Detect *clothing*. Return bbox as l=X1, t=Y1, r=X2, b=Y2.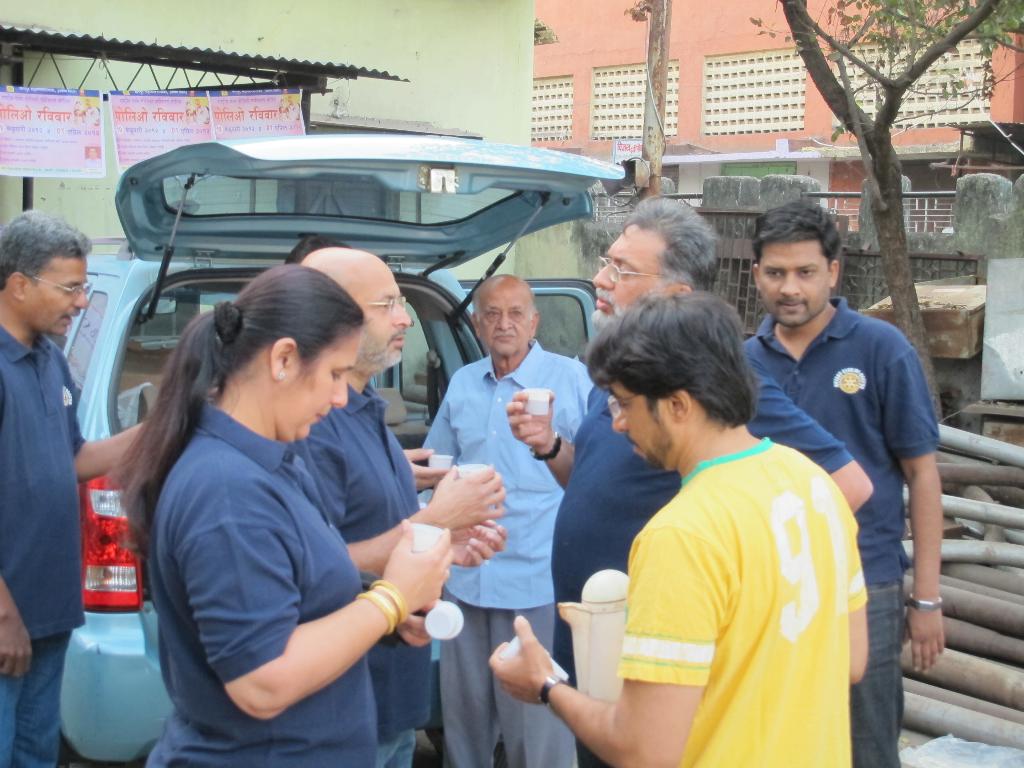
l=147, t=403, r=362, b=767.
